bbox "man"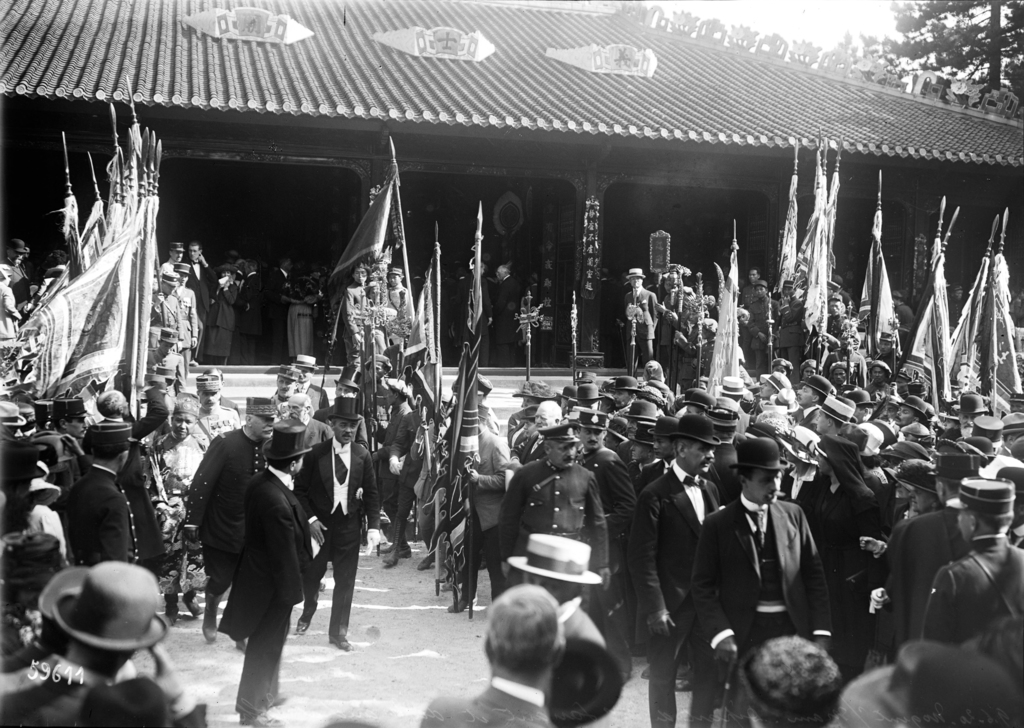
select_region(939, 399, 987, 440)
